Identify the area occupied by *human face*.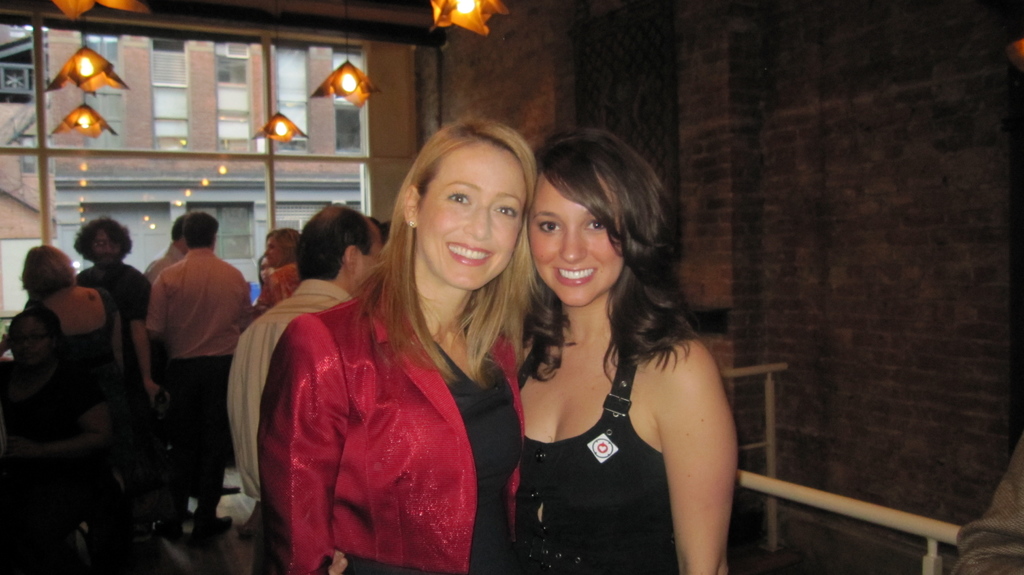
Area: crop(269, 238, 285, 267).
